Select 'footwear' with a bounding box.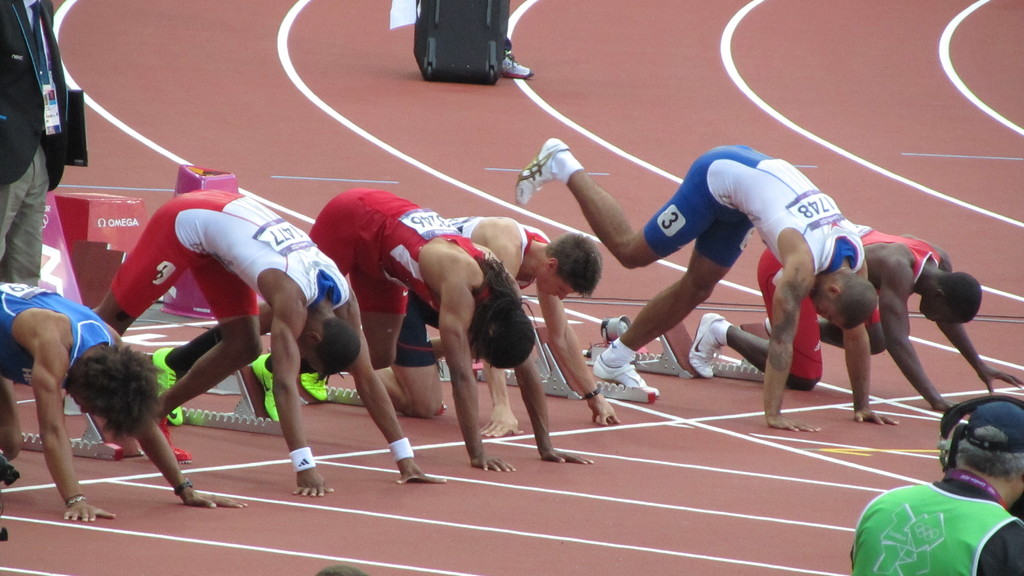
box(596, 332, 652, 408).
